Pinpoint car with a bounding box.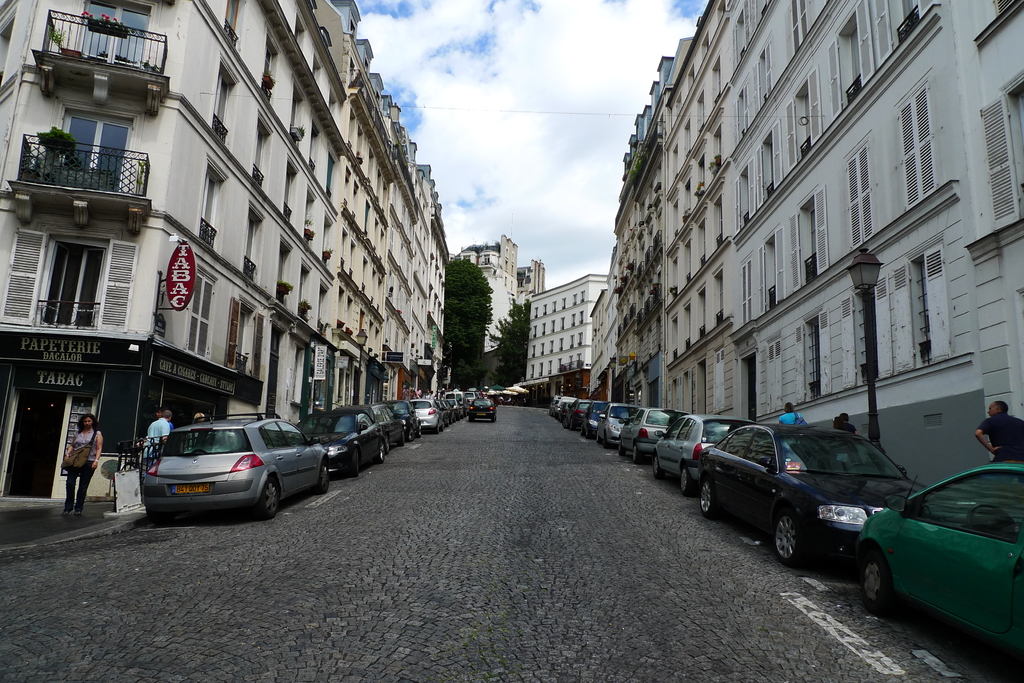
BBox(700, 419, 936, 563).
